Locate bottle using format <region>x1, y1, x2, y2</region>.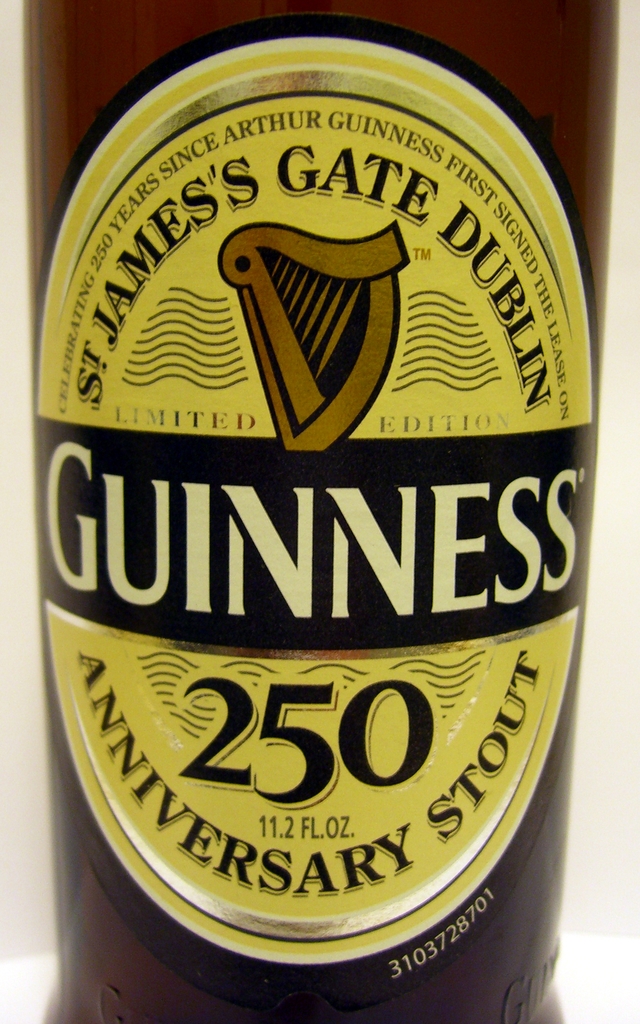
<region>19, 0, 625, 1023</region>.
